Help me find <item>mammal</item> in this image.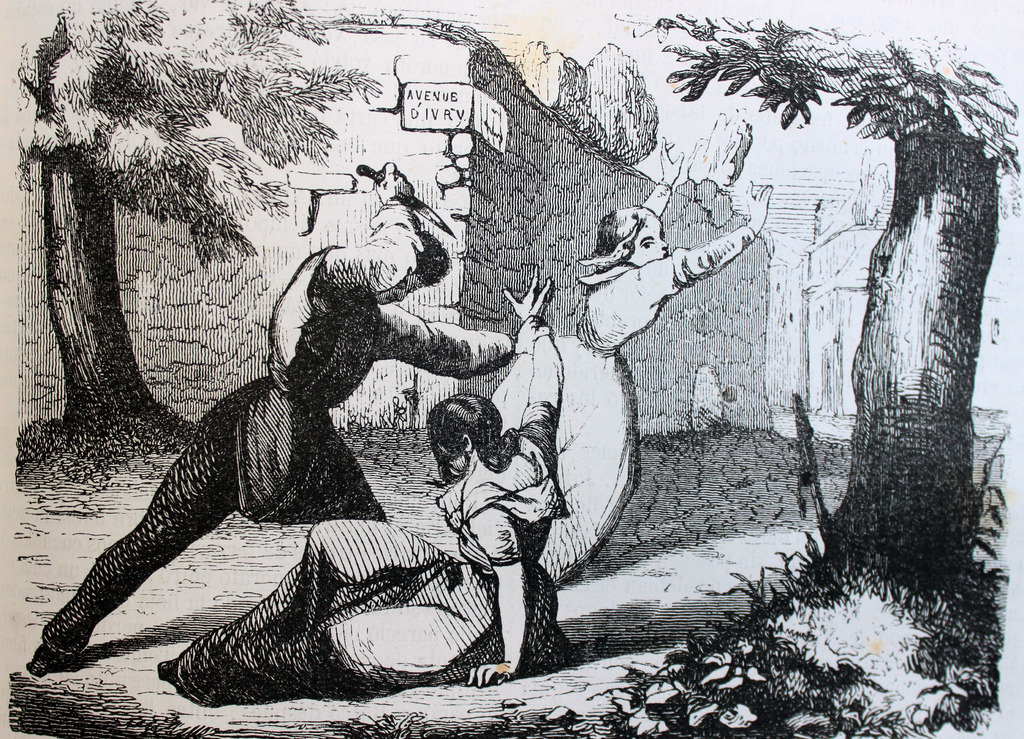
Found it: <box>491,133,774,583</box>.
